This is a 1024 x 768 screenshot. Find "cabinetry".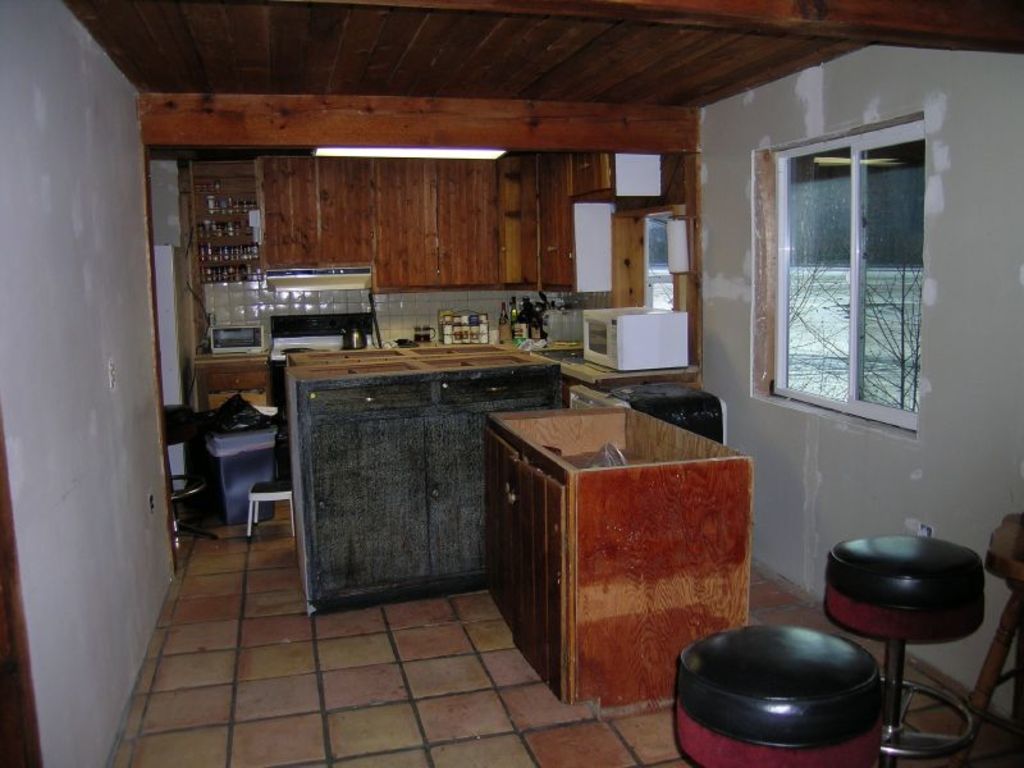
Bounding box: crop(558, 353, 709, 399).
